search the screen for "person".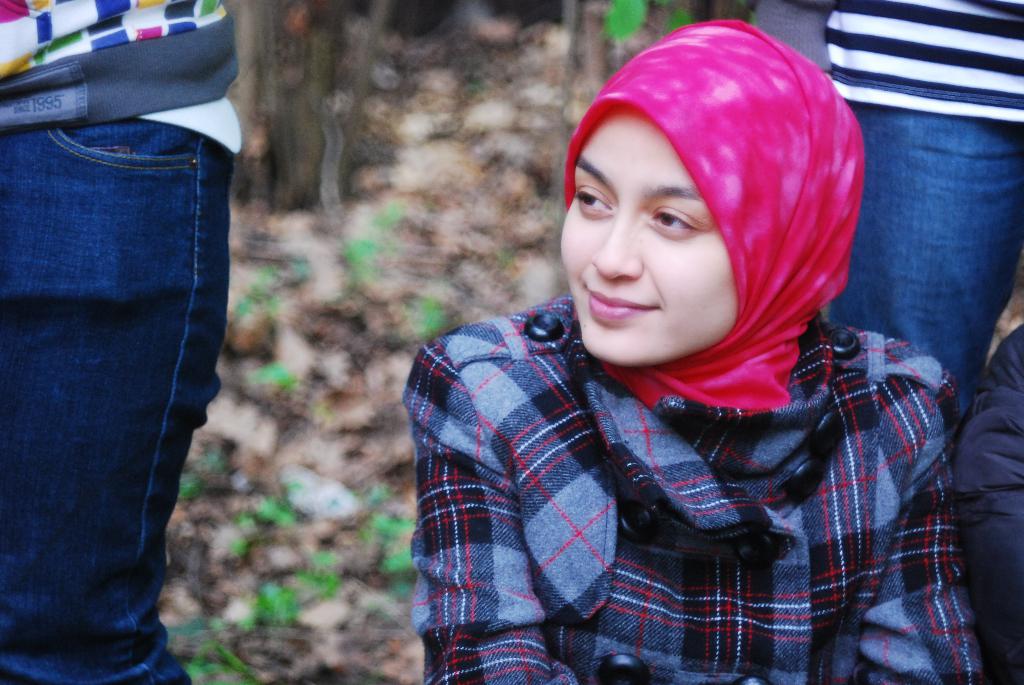
Found at BBox(0, 0, 243, 684).
